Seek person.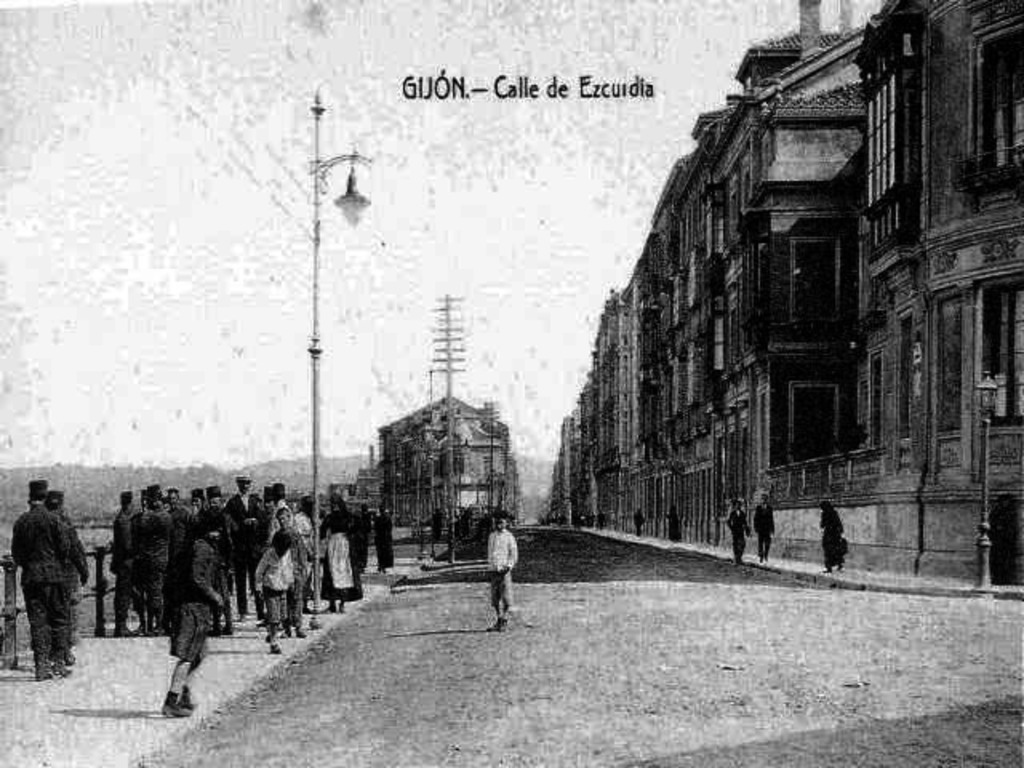
<region>731, 498, 747, 565</region>.
